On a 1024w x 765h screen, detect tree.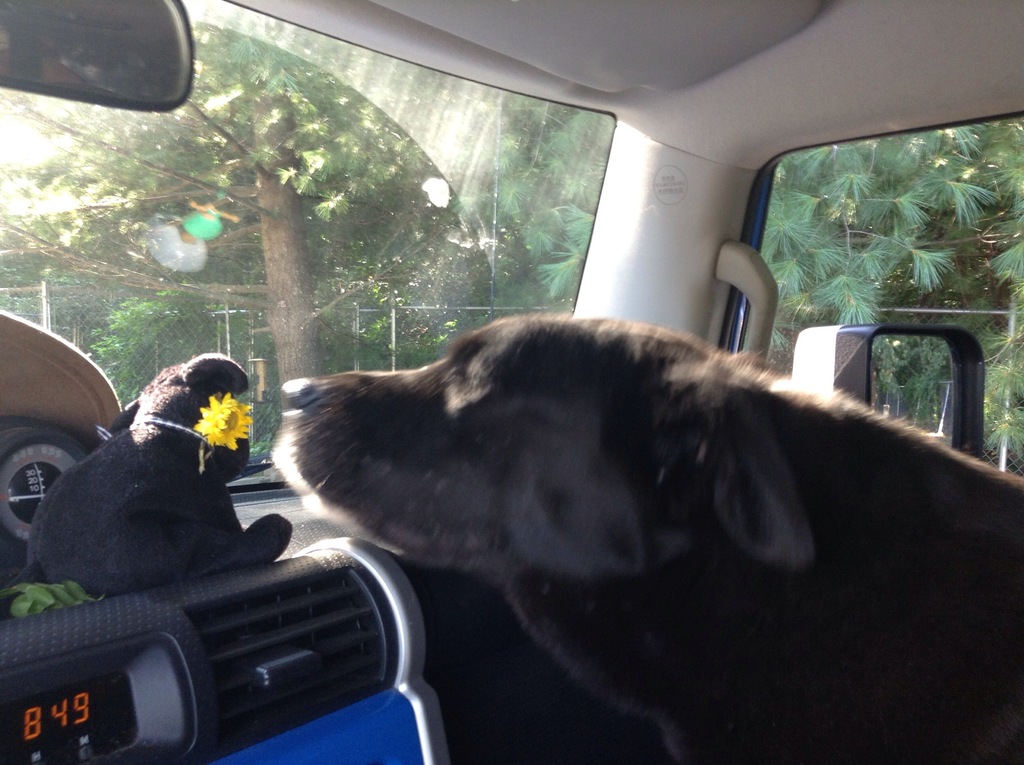
l=0, t=1, r=487, b=386.
